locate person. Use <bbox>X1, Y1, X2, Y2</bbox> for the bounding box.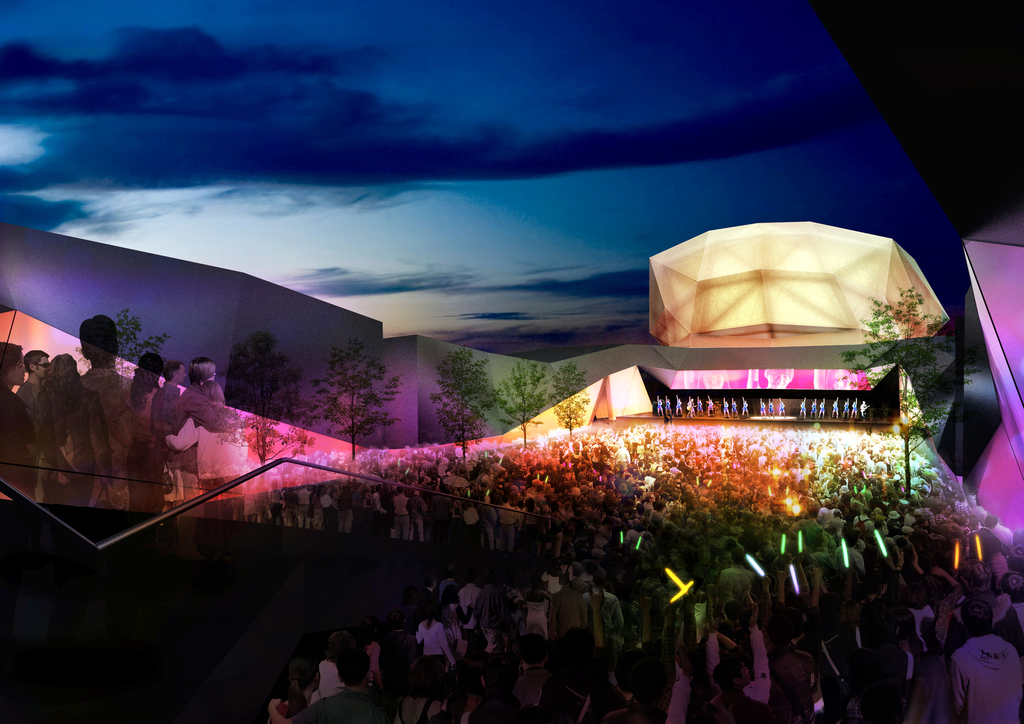
<bbox>47, 313, 153, 508</bbox>.
